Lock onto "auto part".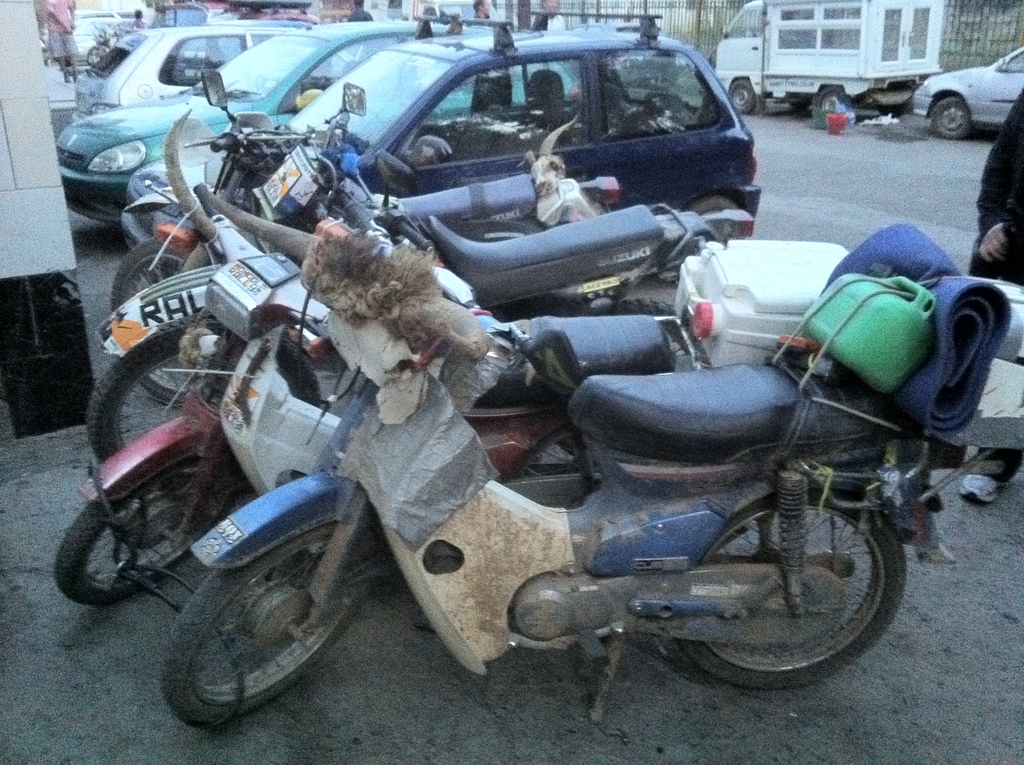
Locked: [522,418,583,476].
